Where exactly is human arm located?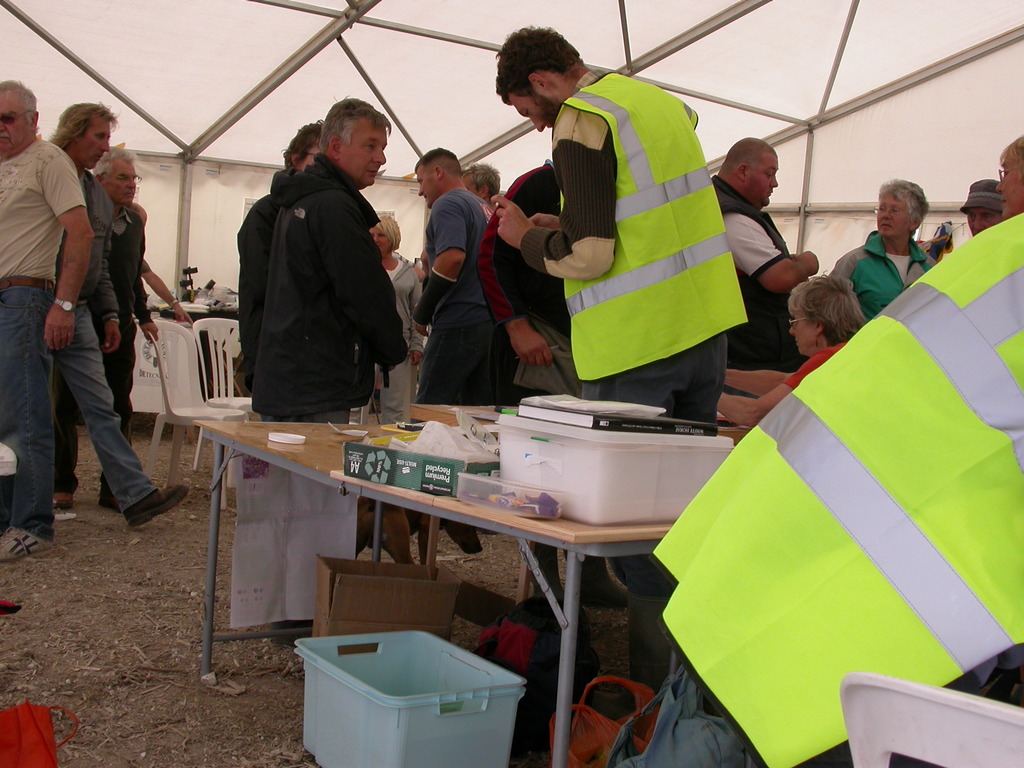
Its bounding box is <region>407, 278, 423, 362</region>.
